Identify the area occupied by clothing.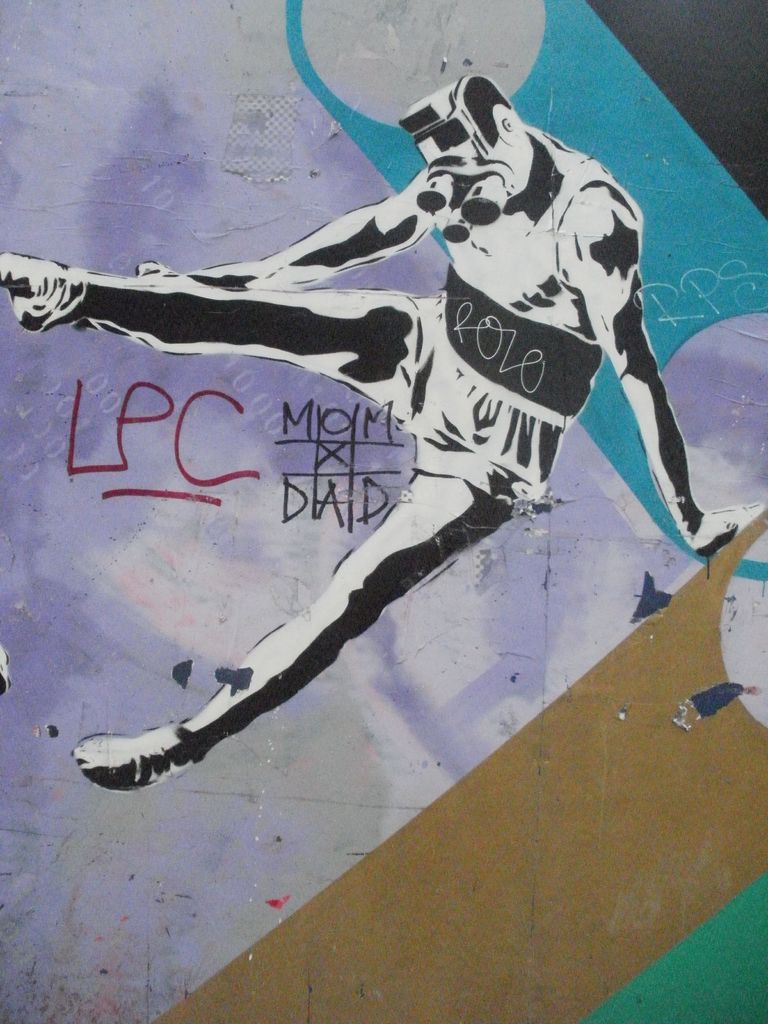
Area: (396, 121, 646, 509).
